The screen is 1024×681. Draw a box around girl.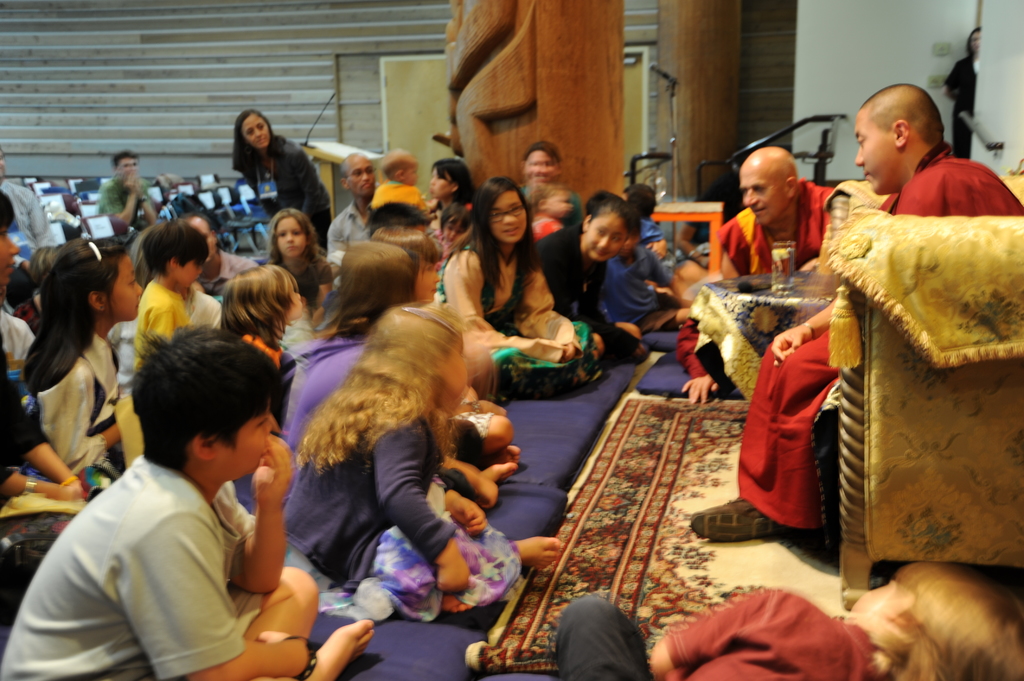
l=416, t=153, r=484, b=268.
